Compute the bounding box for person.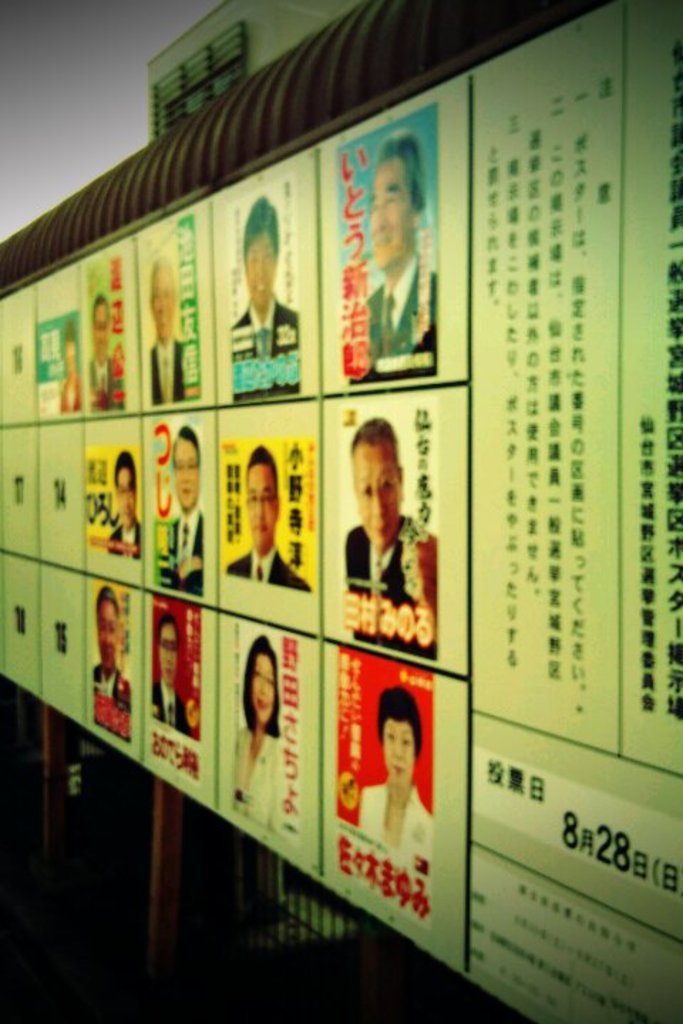
rect(357, 686, 440, 872).
